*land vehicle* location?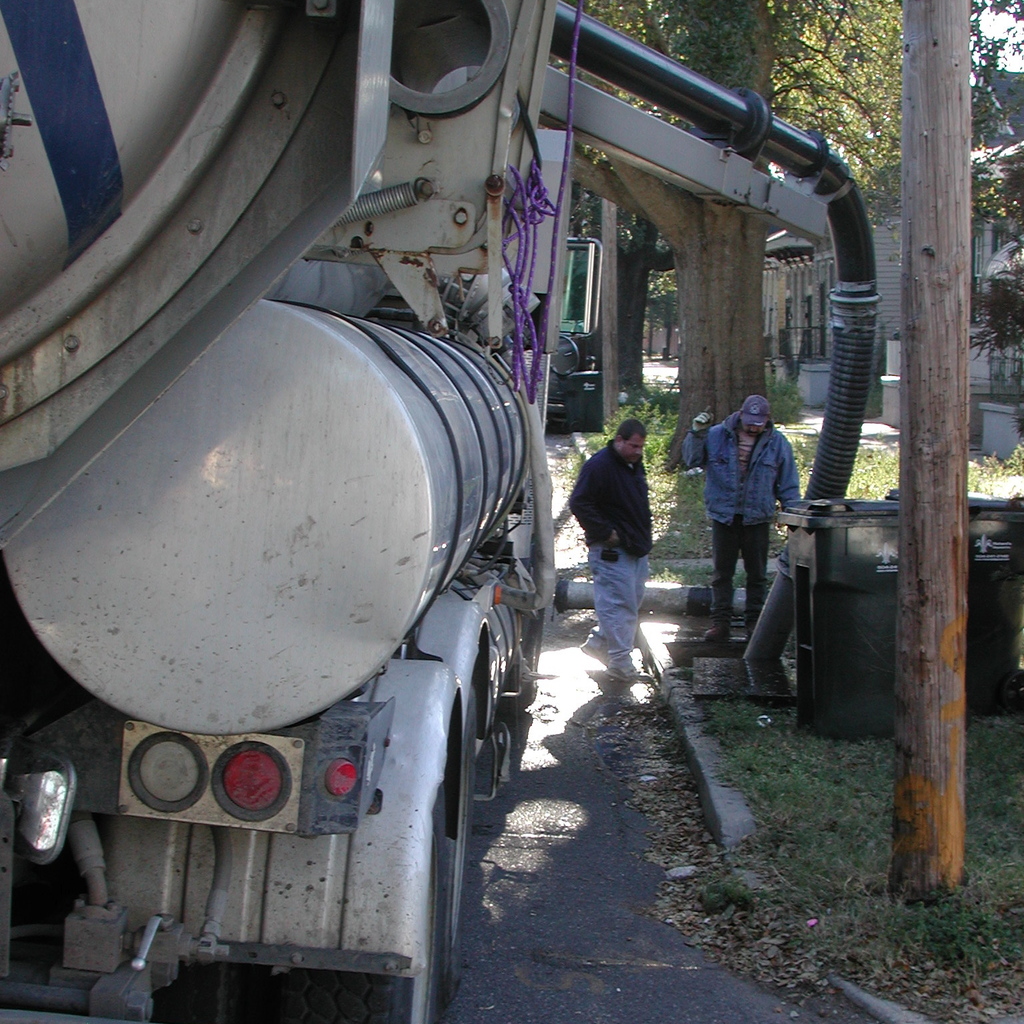
545:229:607:427
